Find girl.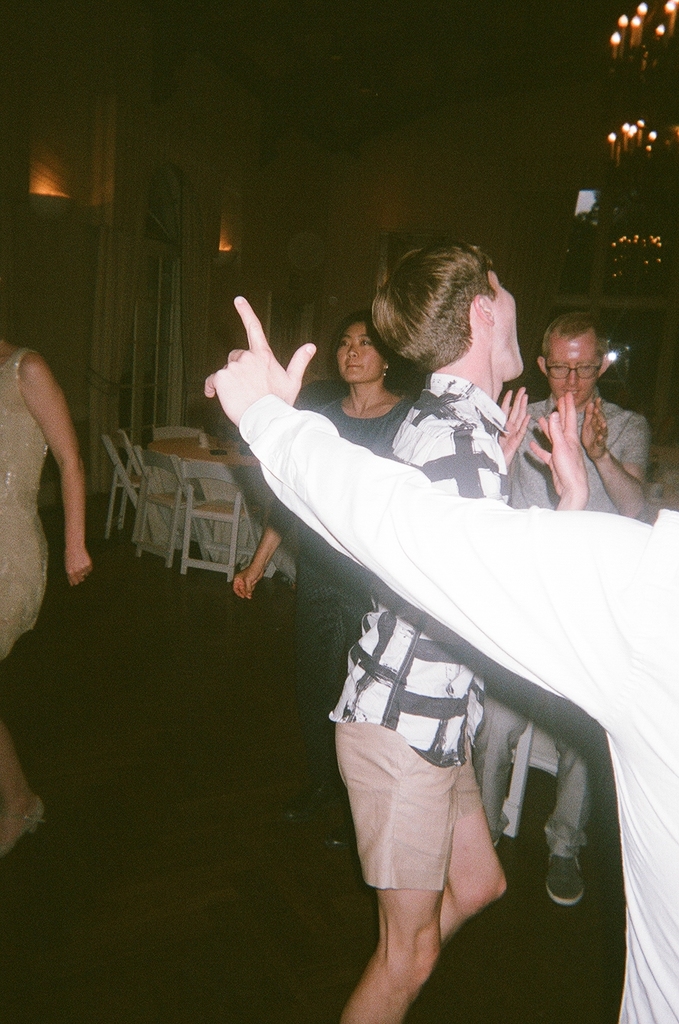
select_region(0, 327, 92, 856).
